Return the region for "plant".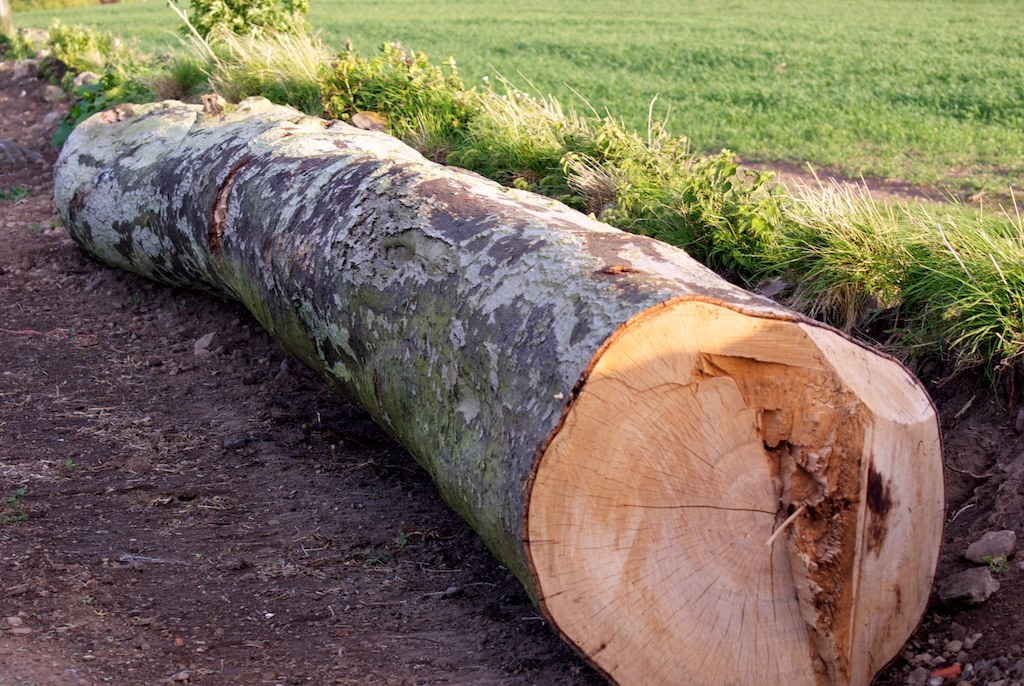
(x1=568, y1=102, x2=784, y2=298).
